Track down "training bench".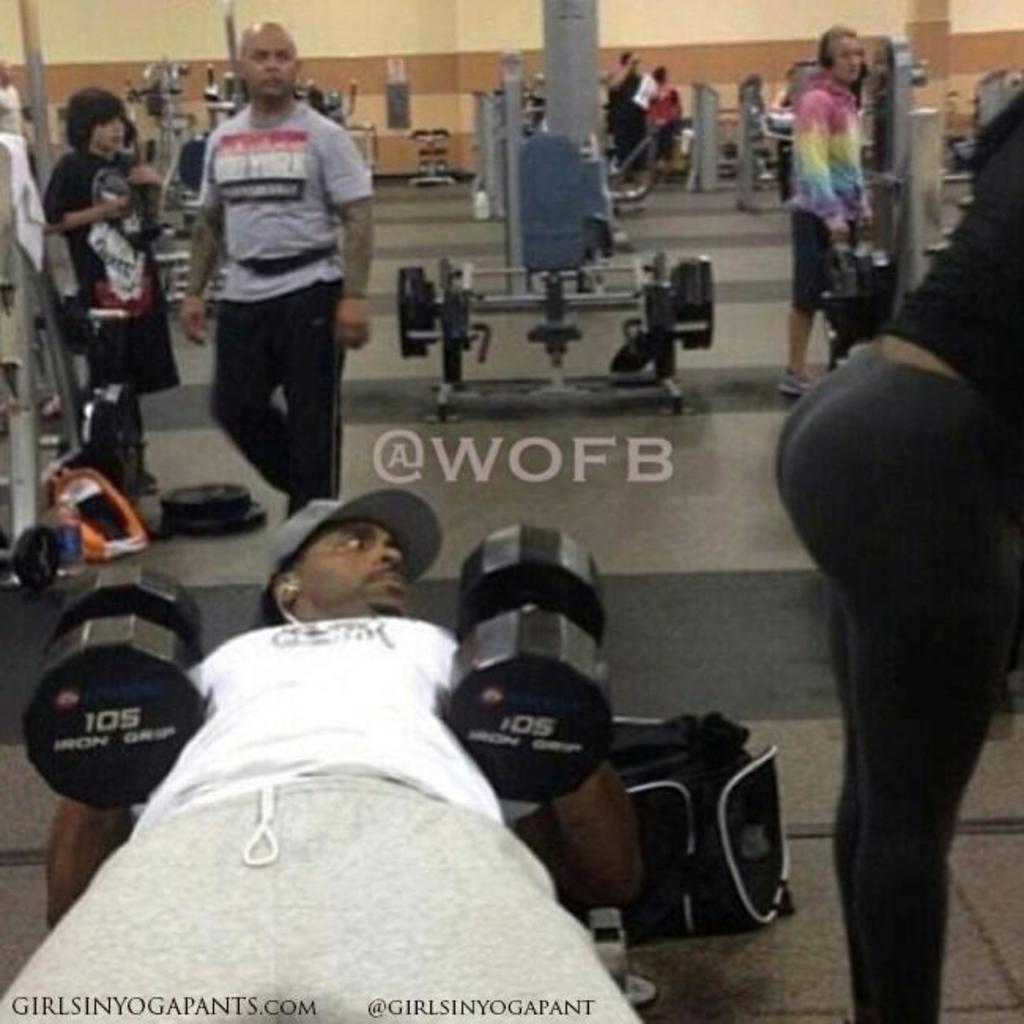
Tracked to (394, 131, 690, 425).
